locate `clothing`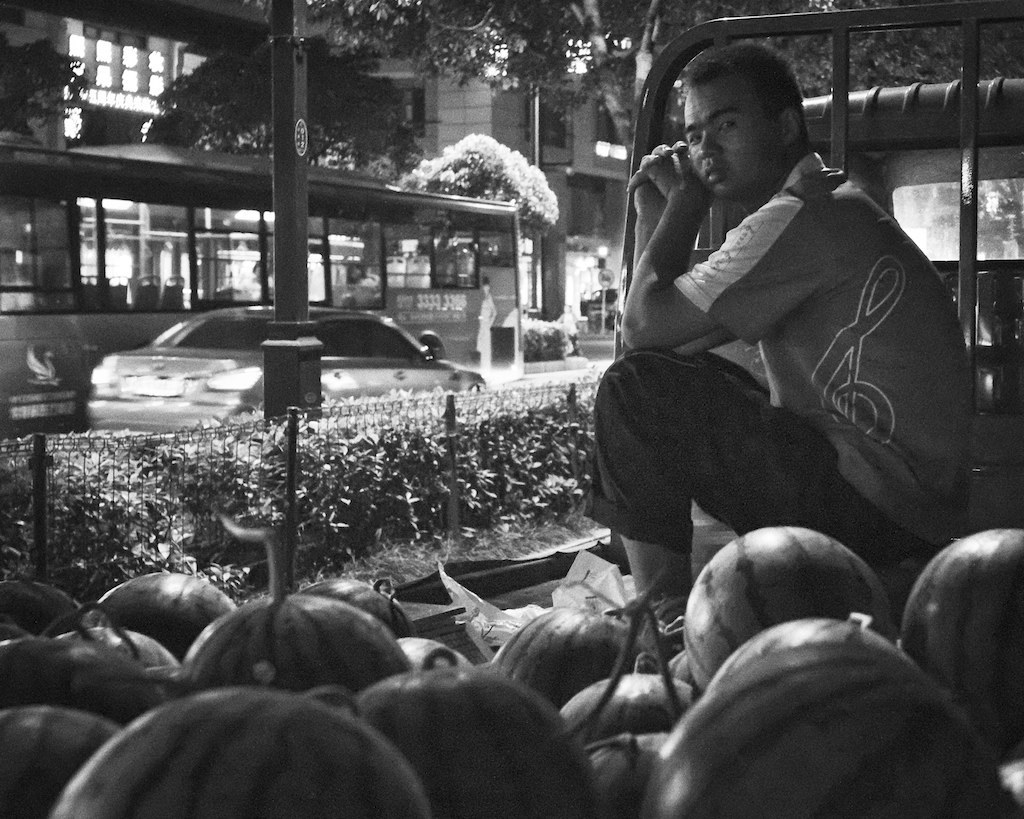
[587,150,958,555]
